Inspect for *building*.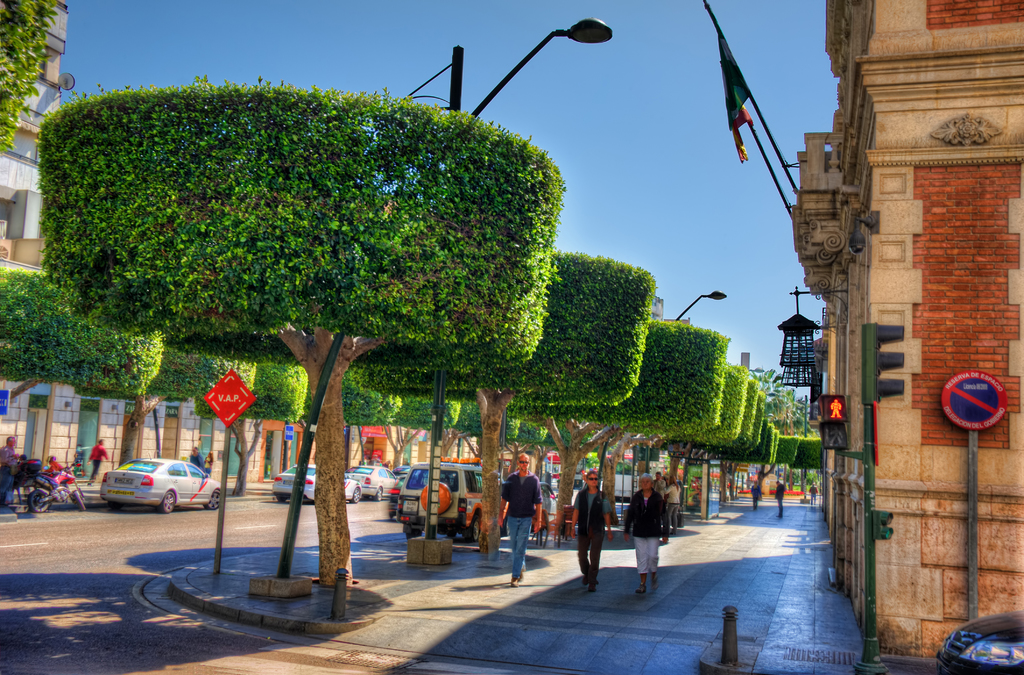
Inspection: <bbox>785, 0, 1023, 671</bbox>.
